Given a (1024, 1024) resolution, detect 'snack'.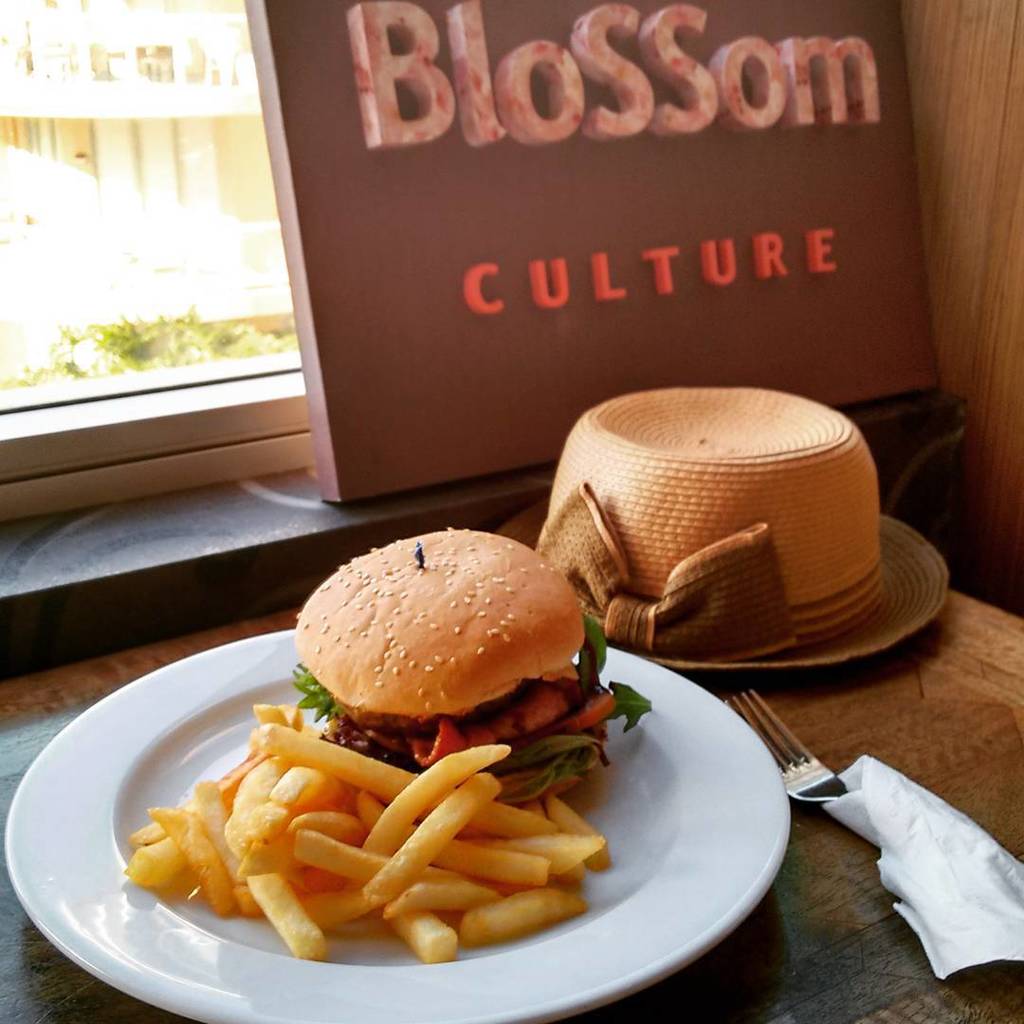
<region>283, 523, 653, 805</region>.
